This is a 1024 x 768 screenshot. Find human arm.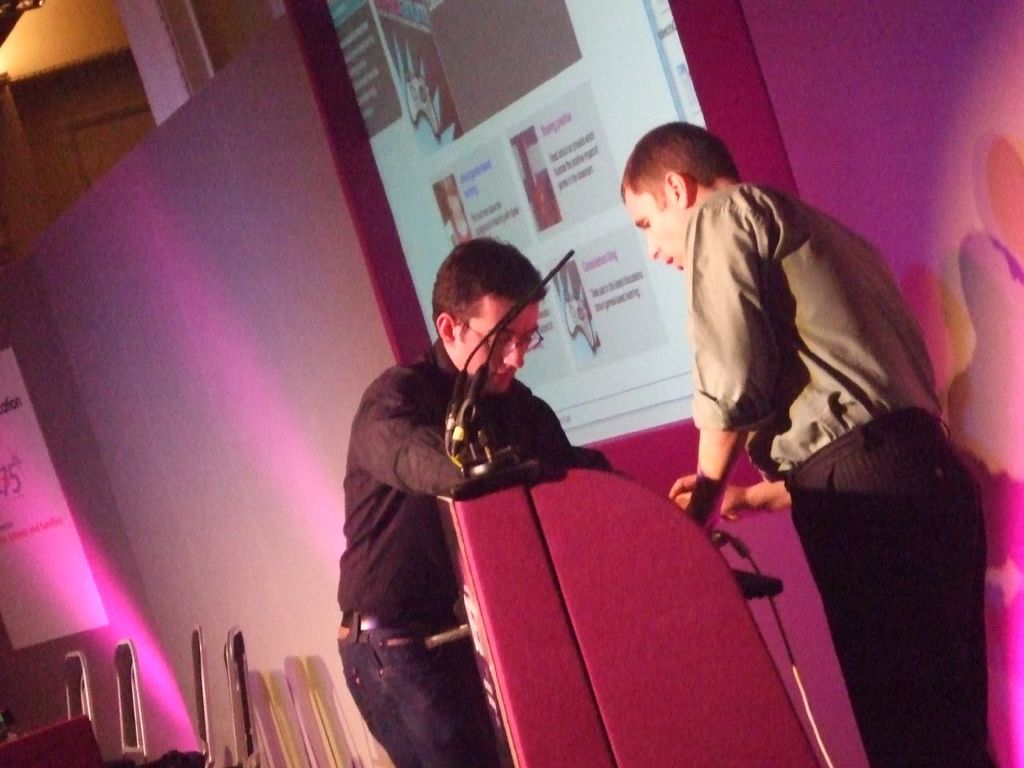
Bounding box: {"left": 686, "top": 207, "right": 773, "bottom": 529}.
